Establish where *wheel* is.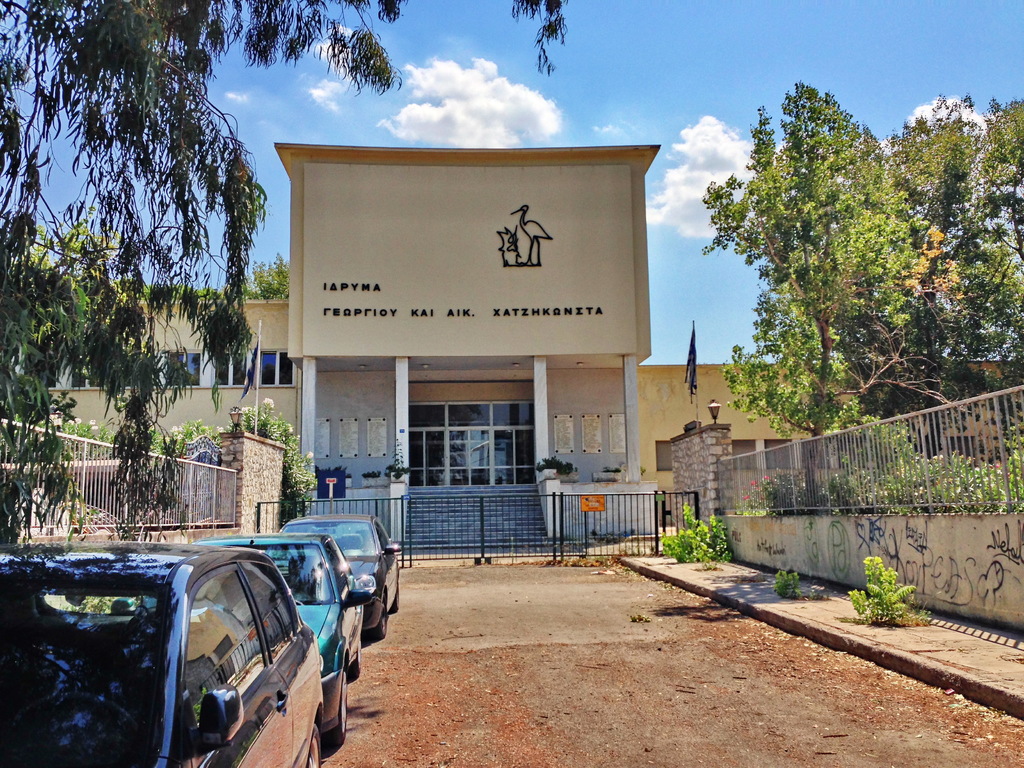
Established at BBox(330, 668, 348, 745).
